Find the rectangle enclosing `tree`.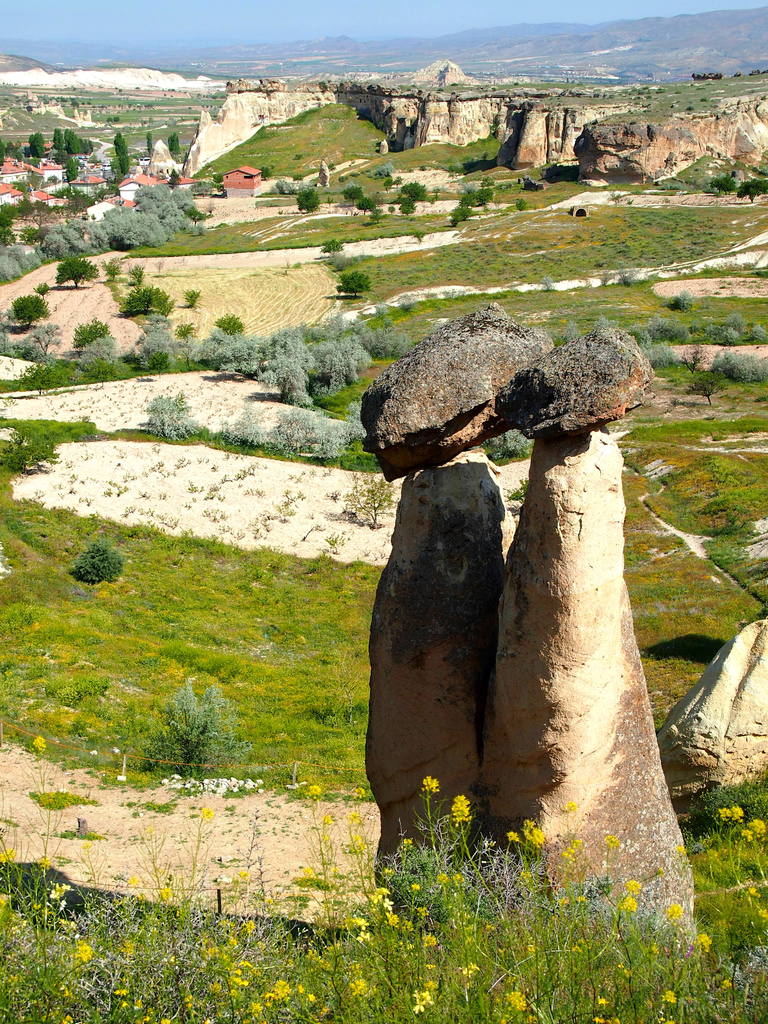
pyautogui.locateOnScreen(48, 522, 128, 595).
